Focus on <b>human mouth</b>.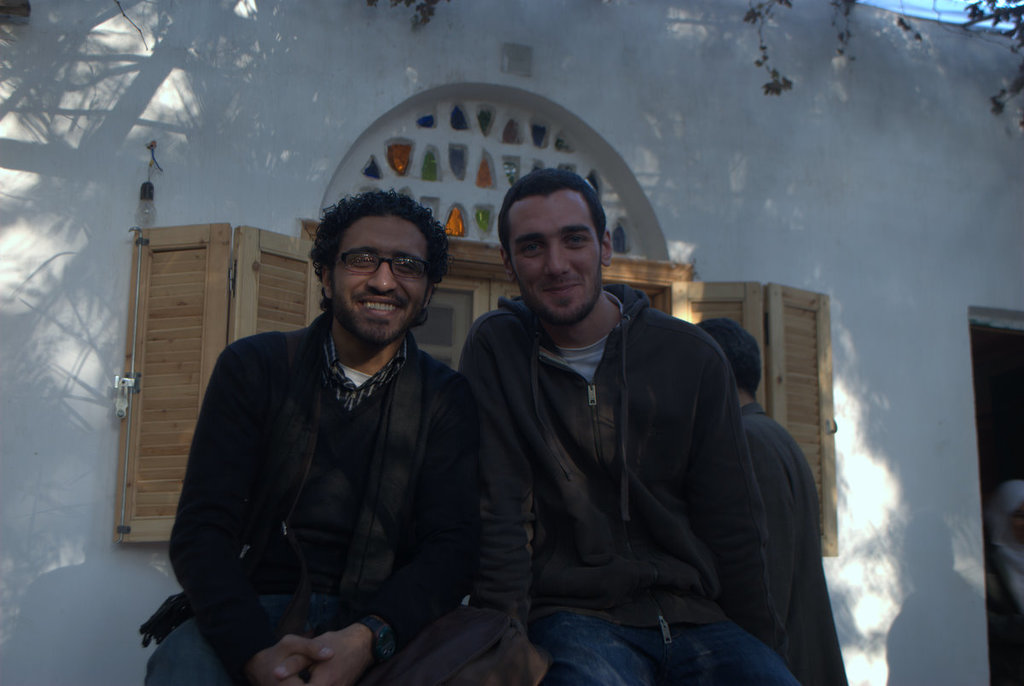
Focused at 350,294,405,323.
